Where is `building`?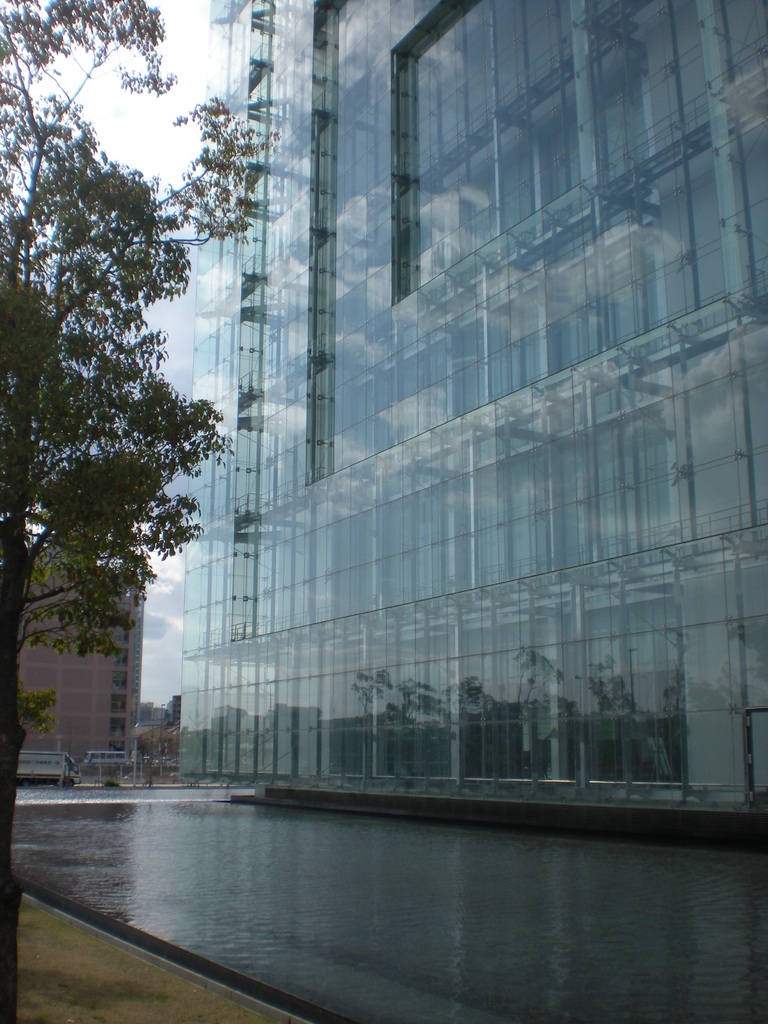
pyautogui.locateOnScreen(179, 0, 767, 832).
